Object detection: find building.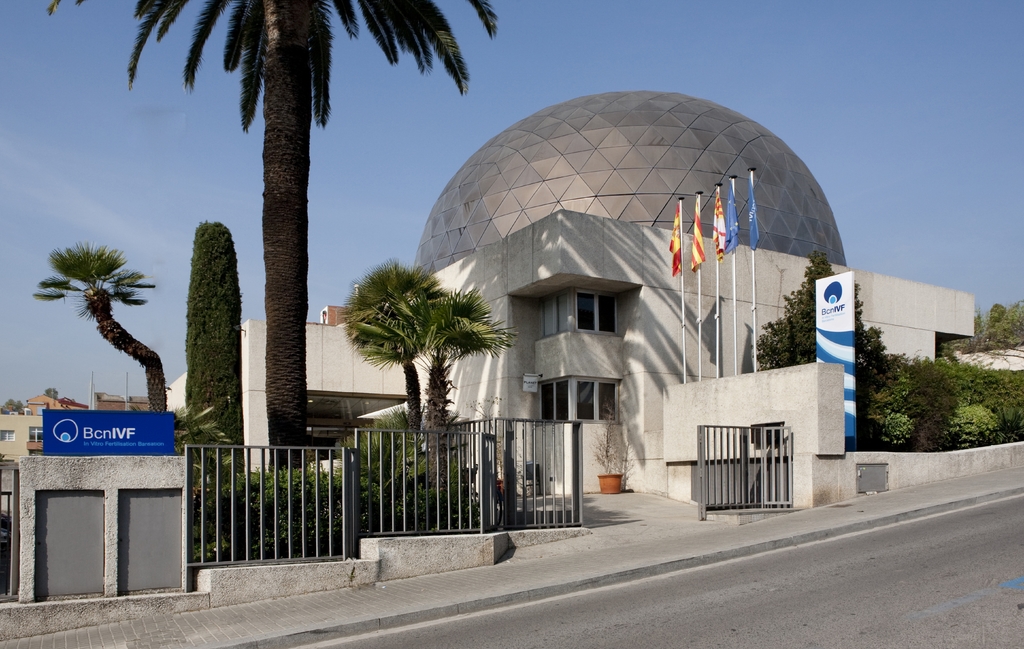
(0,410,40,456).
